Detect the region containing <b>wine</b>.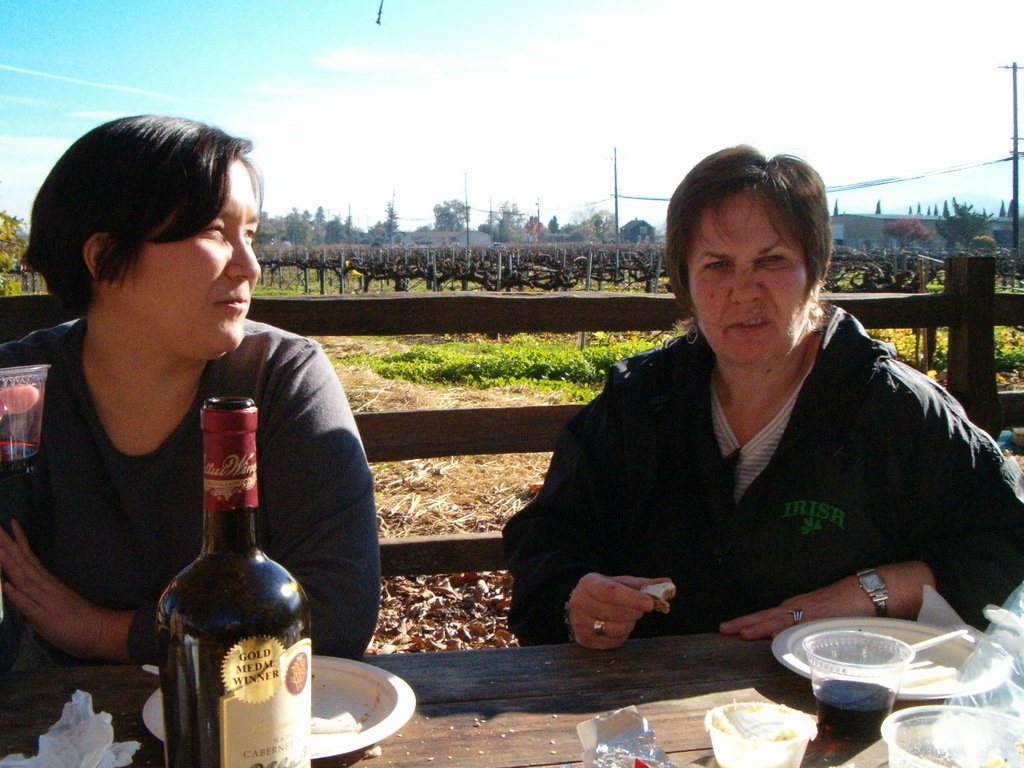
0,438,39,495.
